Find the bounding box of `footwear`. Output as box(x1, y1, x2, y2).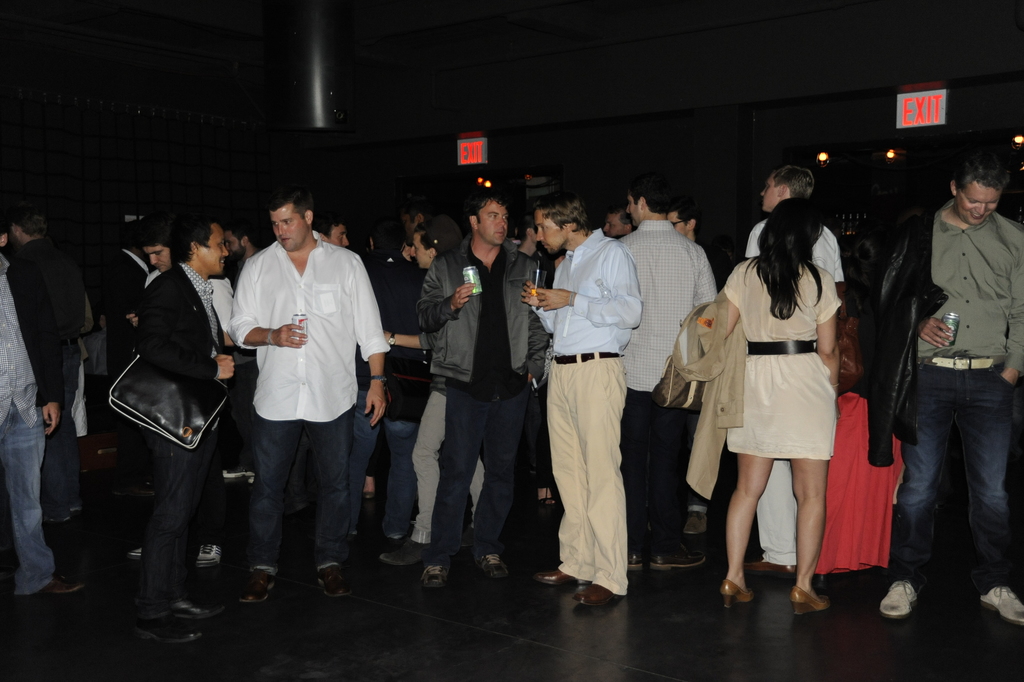
box(313, 557, 351, 597).
